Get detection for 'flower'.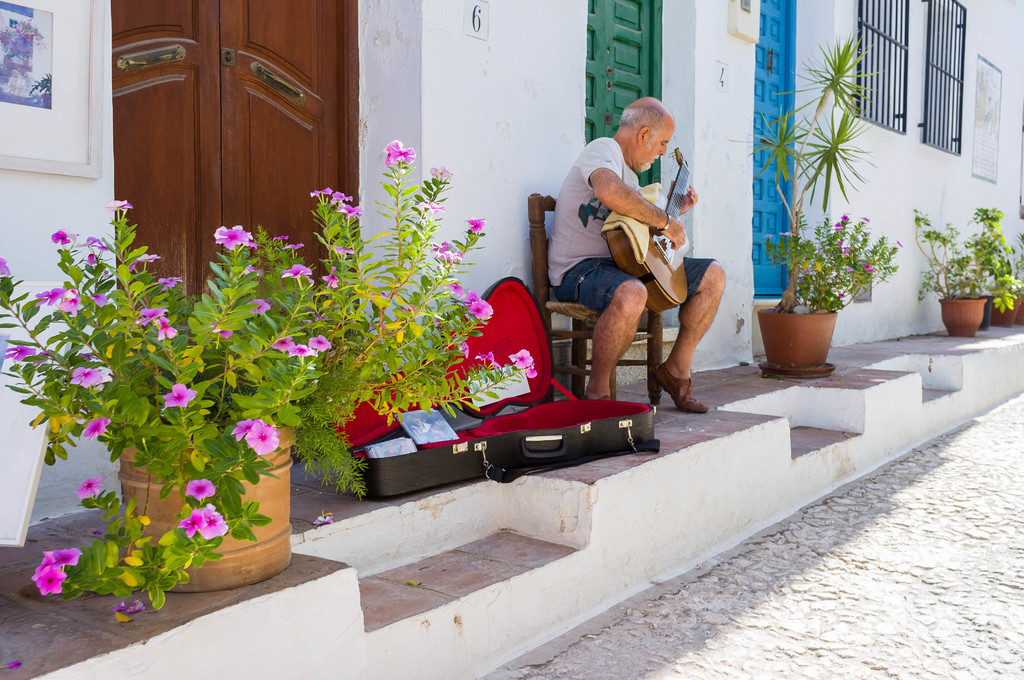
Detection: (511, 349, 532, 369).
